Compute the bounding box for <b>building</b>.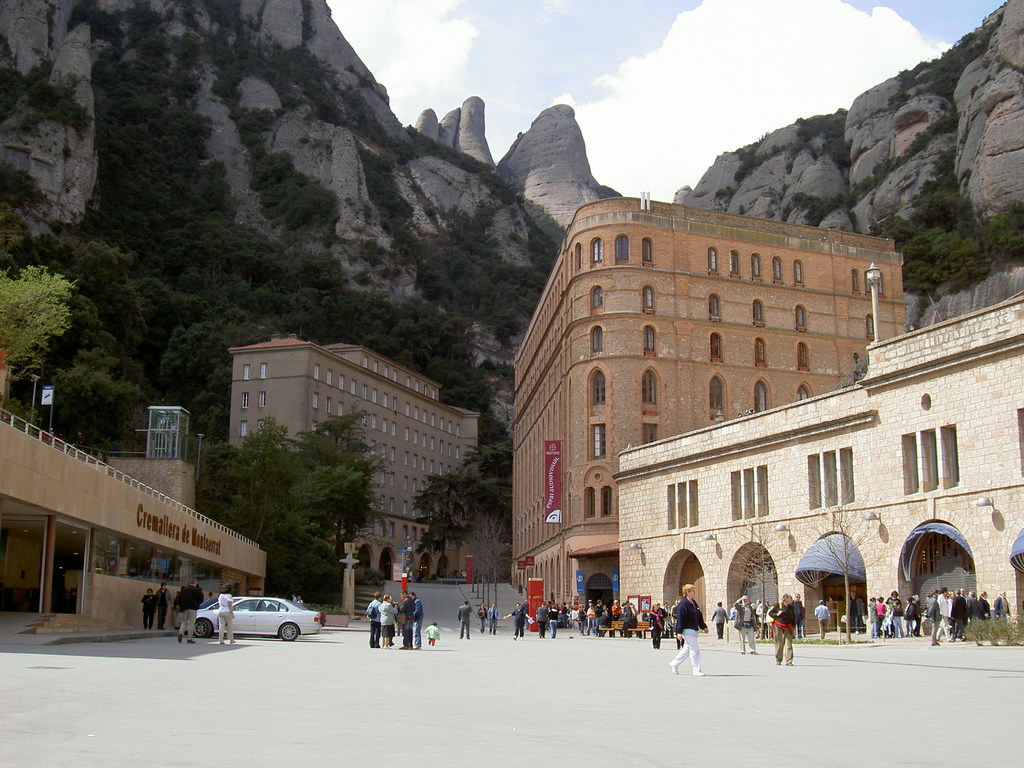
x1=227, y1=333, x2=481, y2=588.
